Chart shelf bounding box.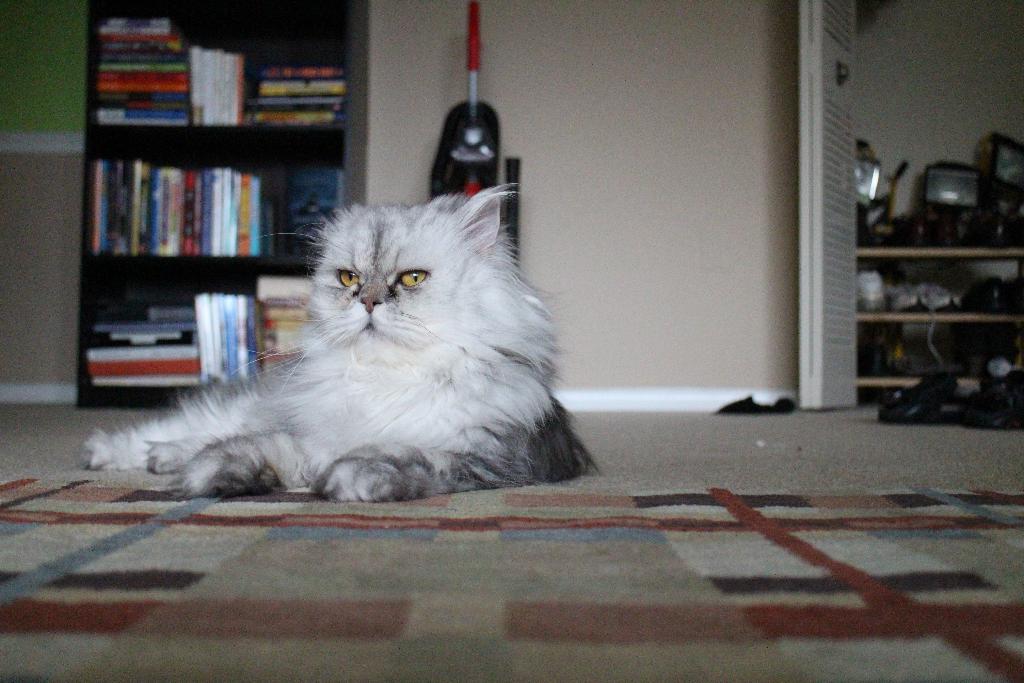
Charted: rect(84, 260, 333, 407).
